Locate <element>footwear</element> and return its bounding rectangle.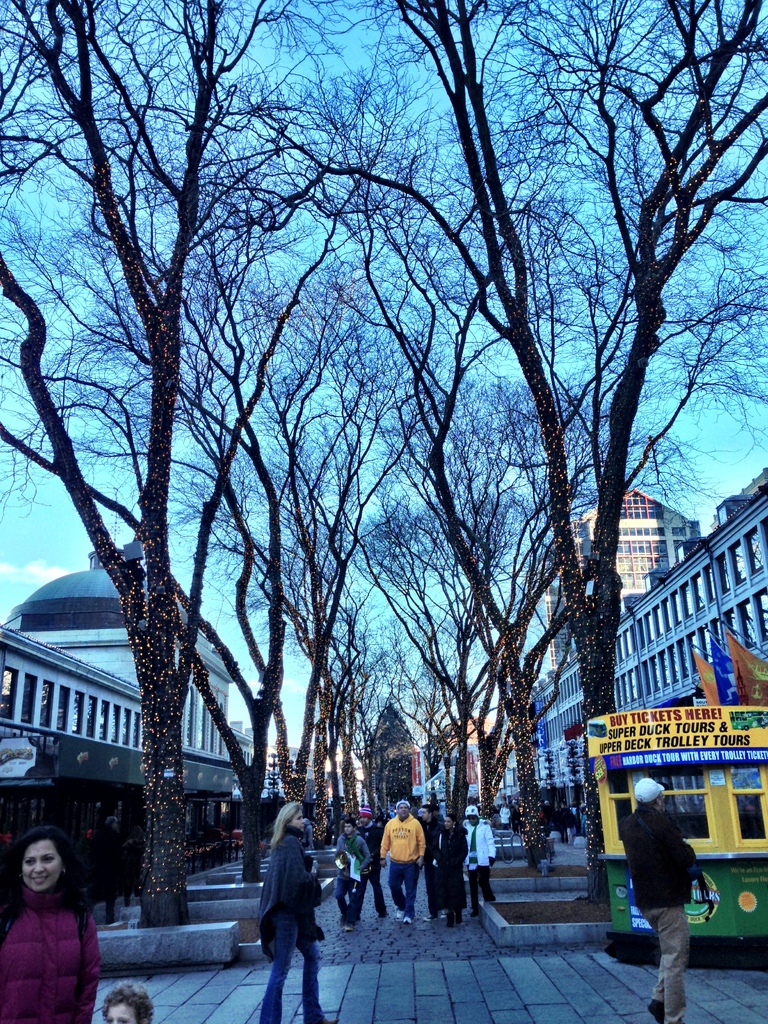
left=391, top=911, right=400, bottom=920.
